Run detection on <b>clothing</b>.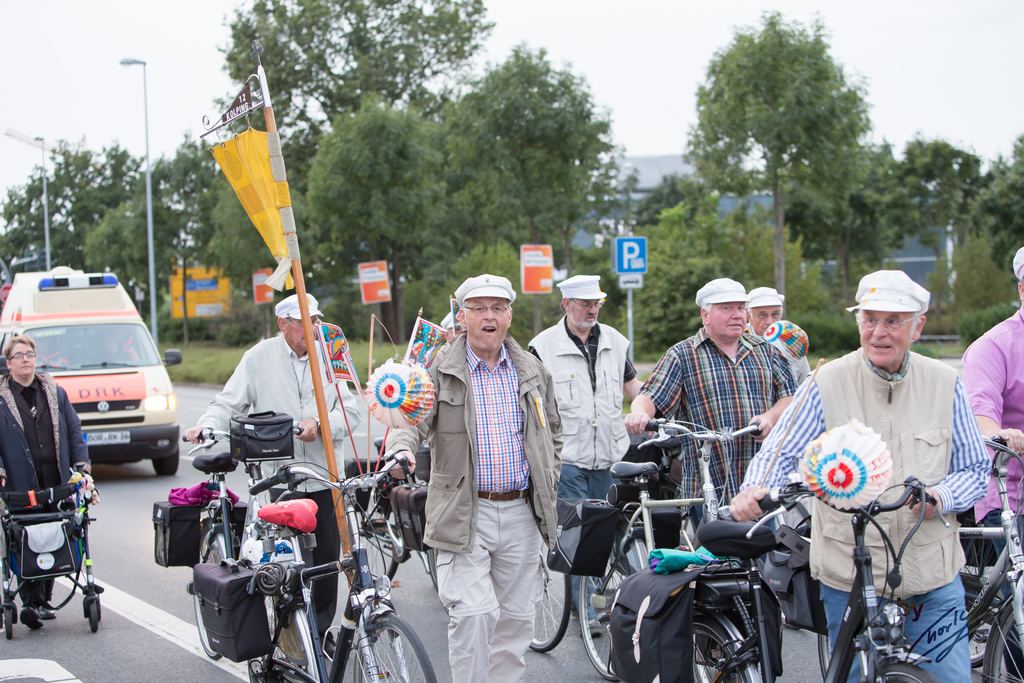
Result: (x1=192, y1=324, x2=364, y2=674).
